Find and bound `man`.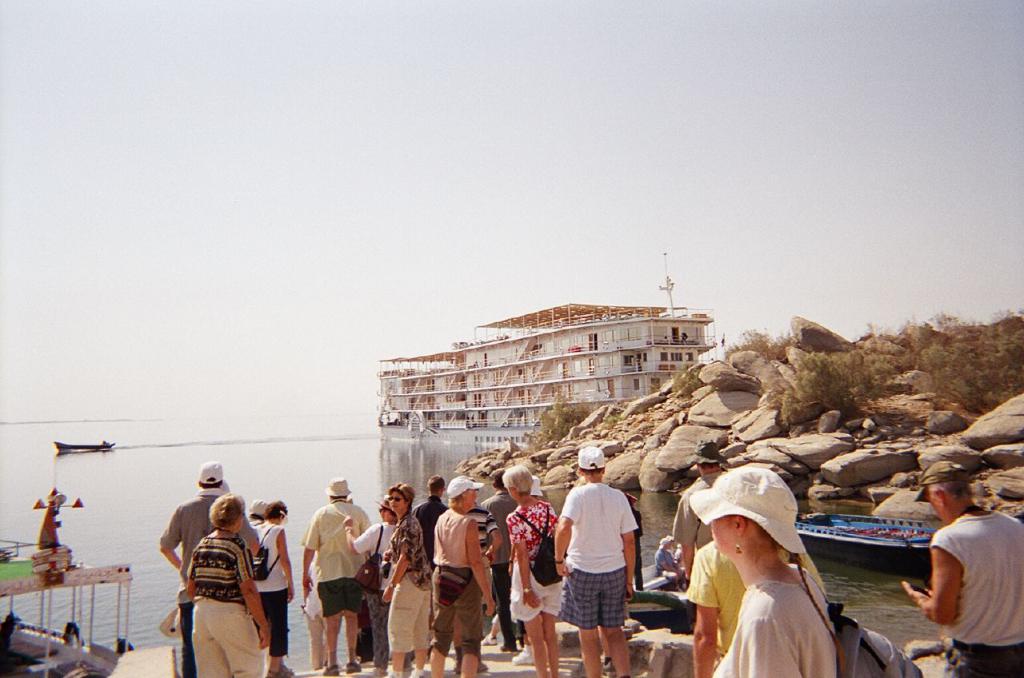
Bound: Rect(153, 459, 264, 677).
